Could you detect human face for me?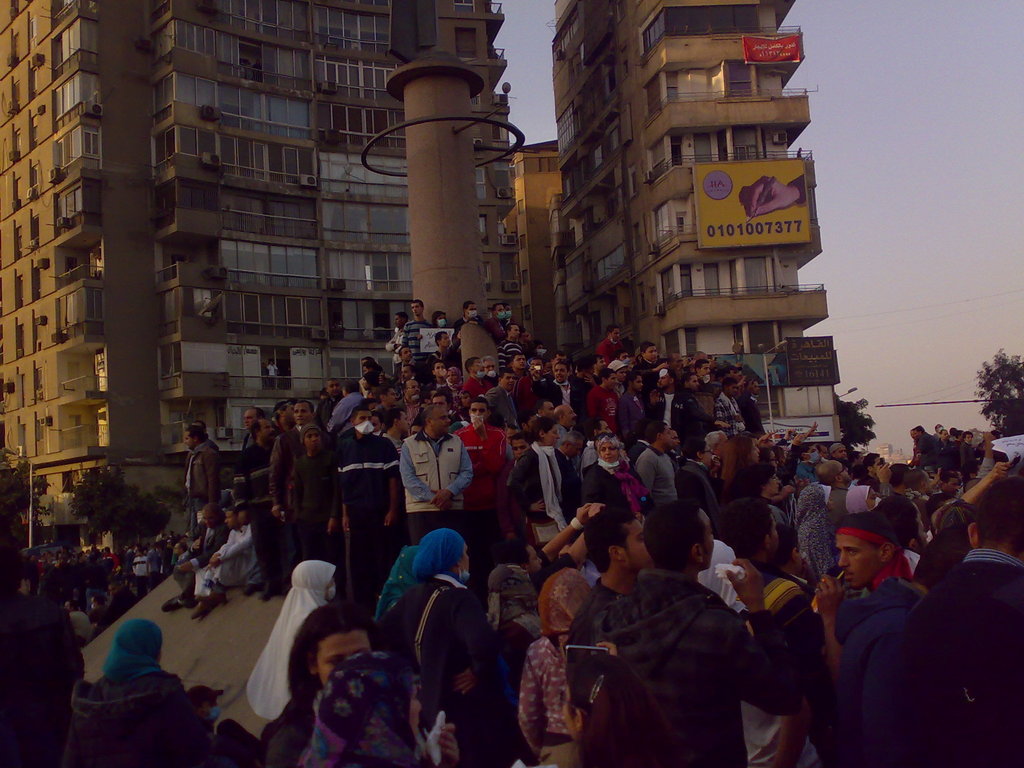
Detection result: {"left": 301, "top": 426, "right": 319, "bottom": 451}.
